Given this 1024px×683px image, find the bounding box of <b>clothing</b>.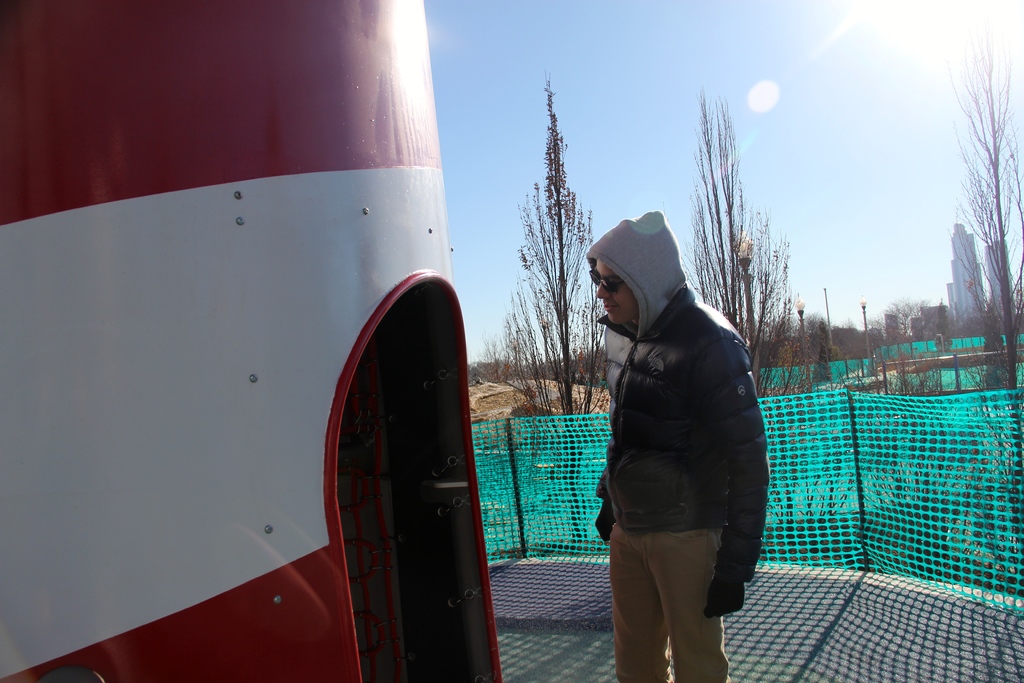
BBox(614, 527, 729, 682).
